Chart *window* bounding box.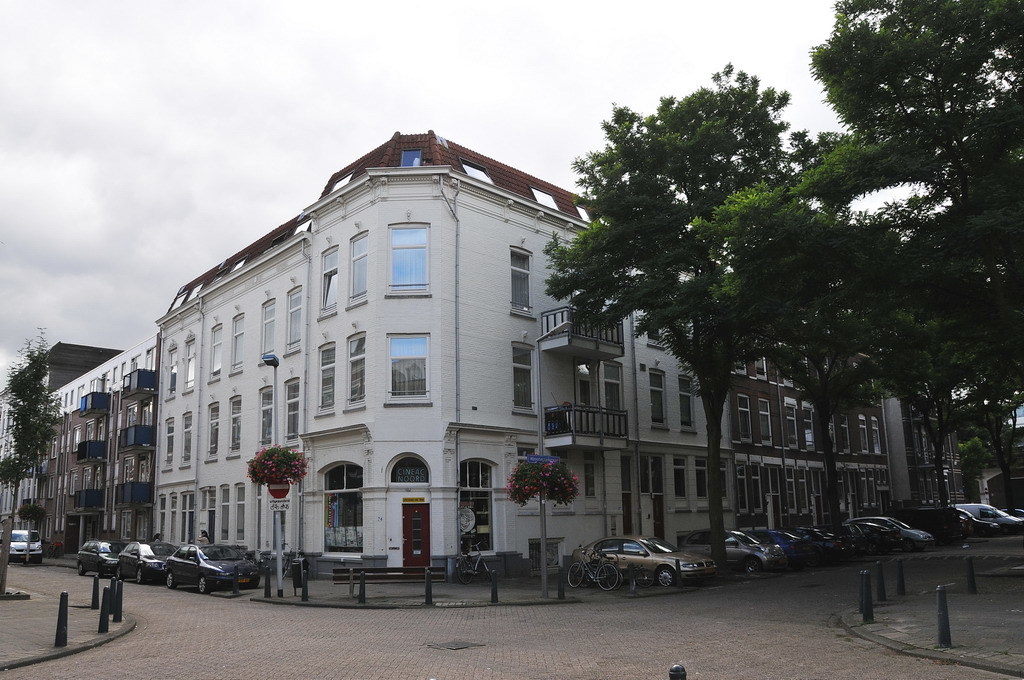
Charted: left=348, top=230, right=372, bottom=309.
